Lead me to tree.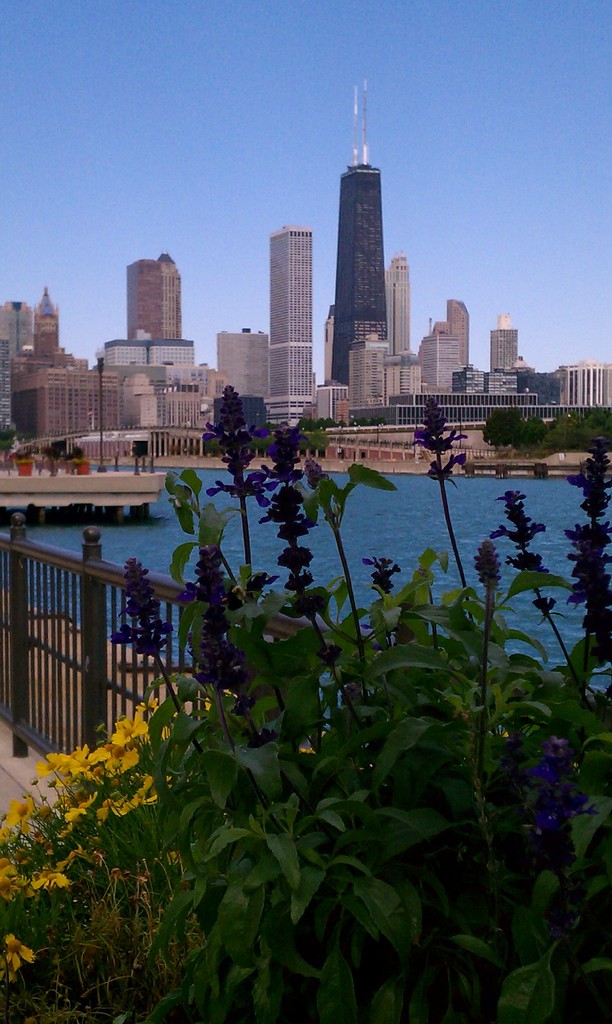
Lead to detection(481, 405, 523, 452).
